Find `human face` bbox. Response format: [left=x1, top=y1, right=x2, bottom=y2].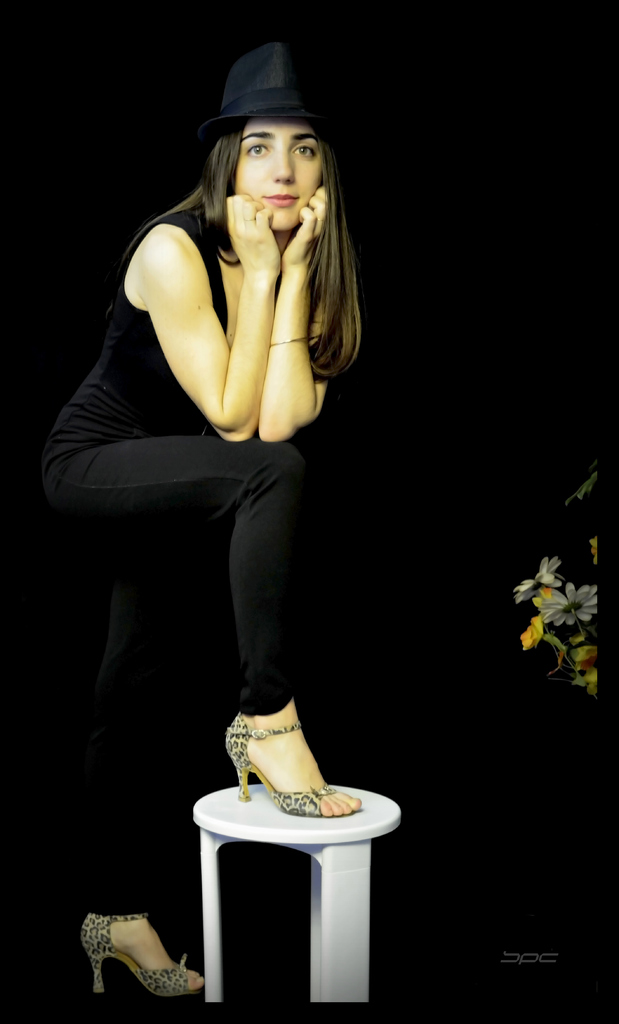
[left=228, top=120, right=321, bottom=225].
